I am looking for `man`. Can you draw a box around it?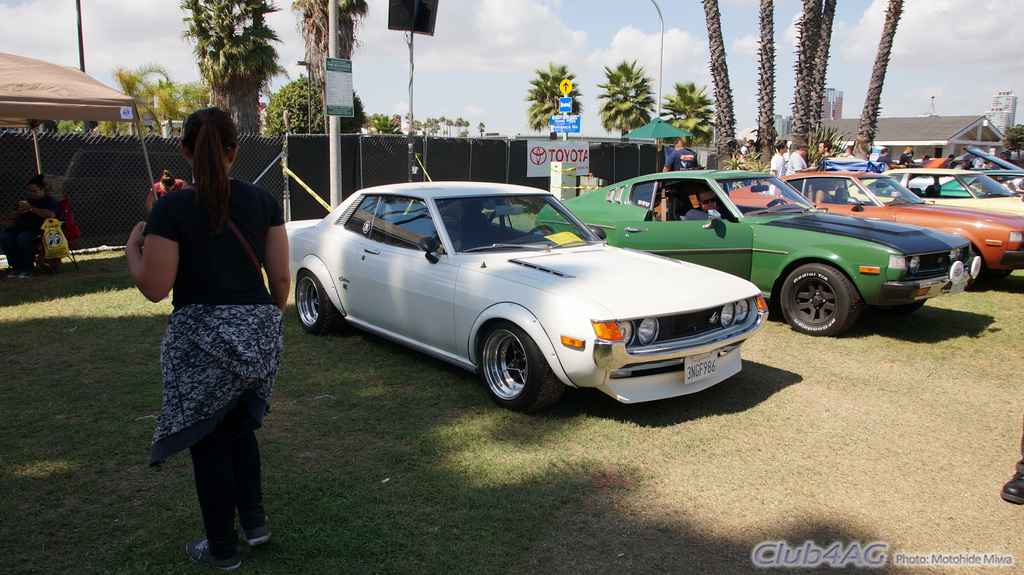
Sure, the bounding box is region(840, 144, 854, 160).
